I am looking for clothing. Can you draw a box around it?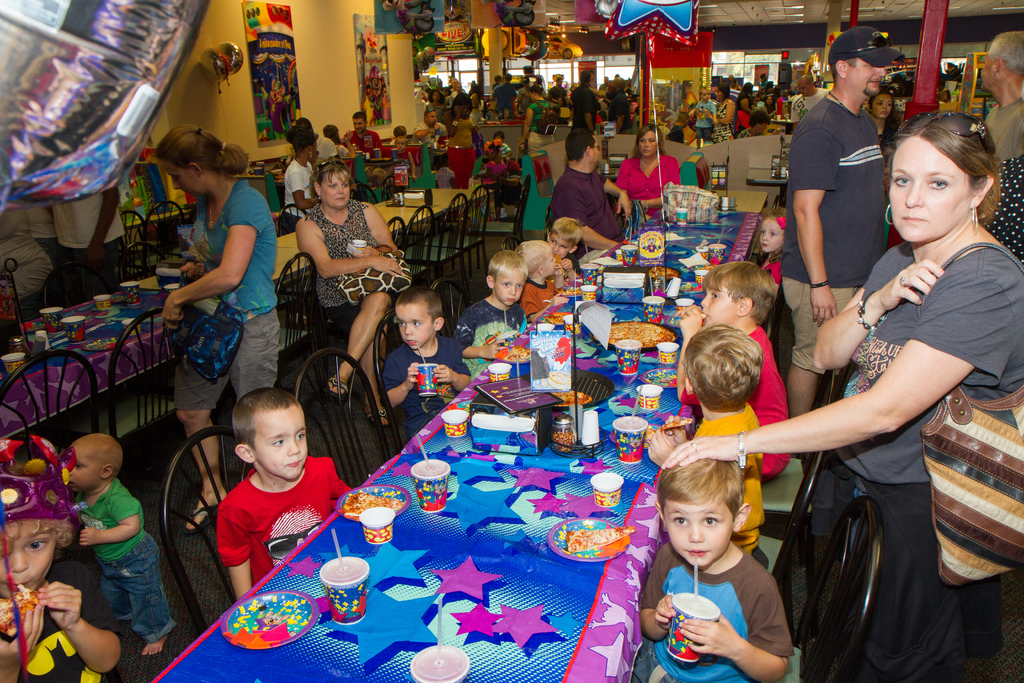
Sure, the bounding box is <box>311,131,339,169</box>.
